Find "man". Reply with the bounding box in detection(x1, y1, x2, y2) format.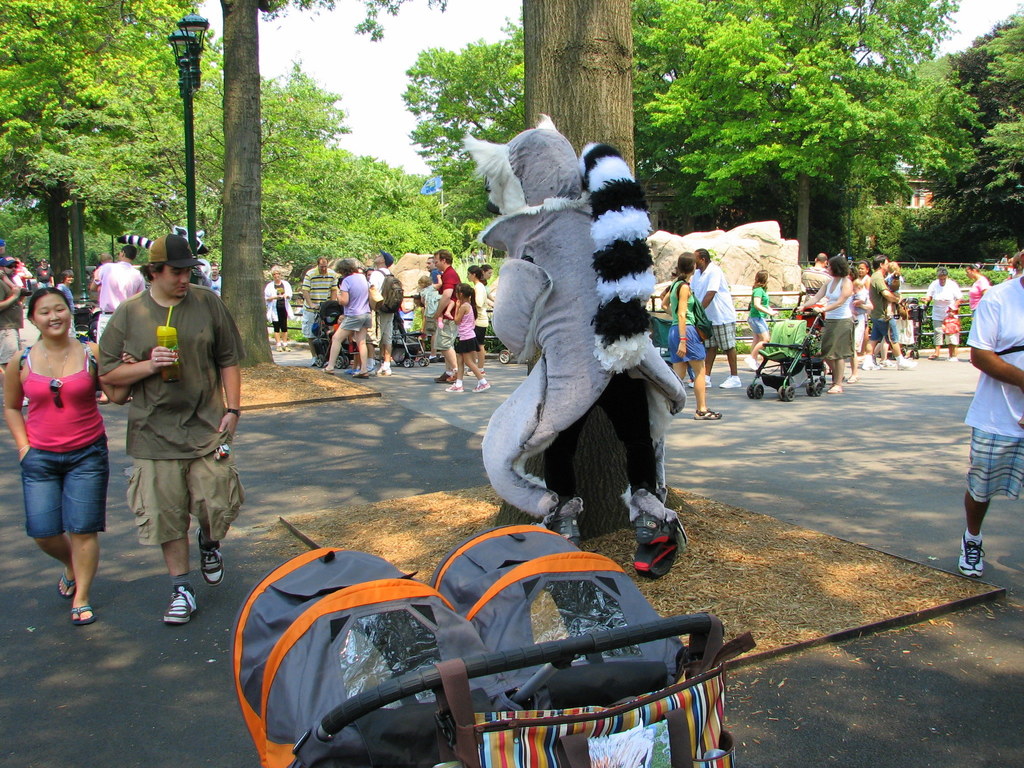
detection(210, 264, 222, 298).
